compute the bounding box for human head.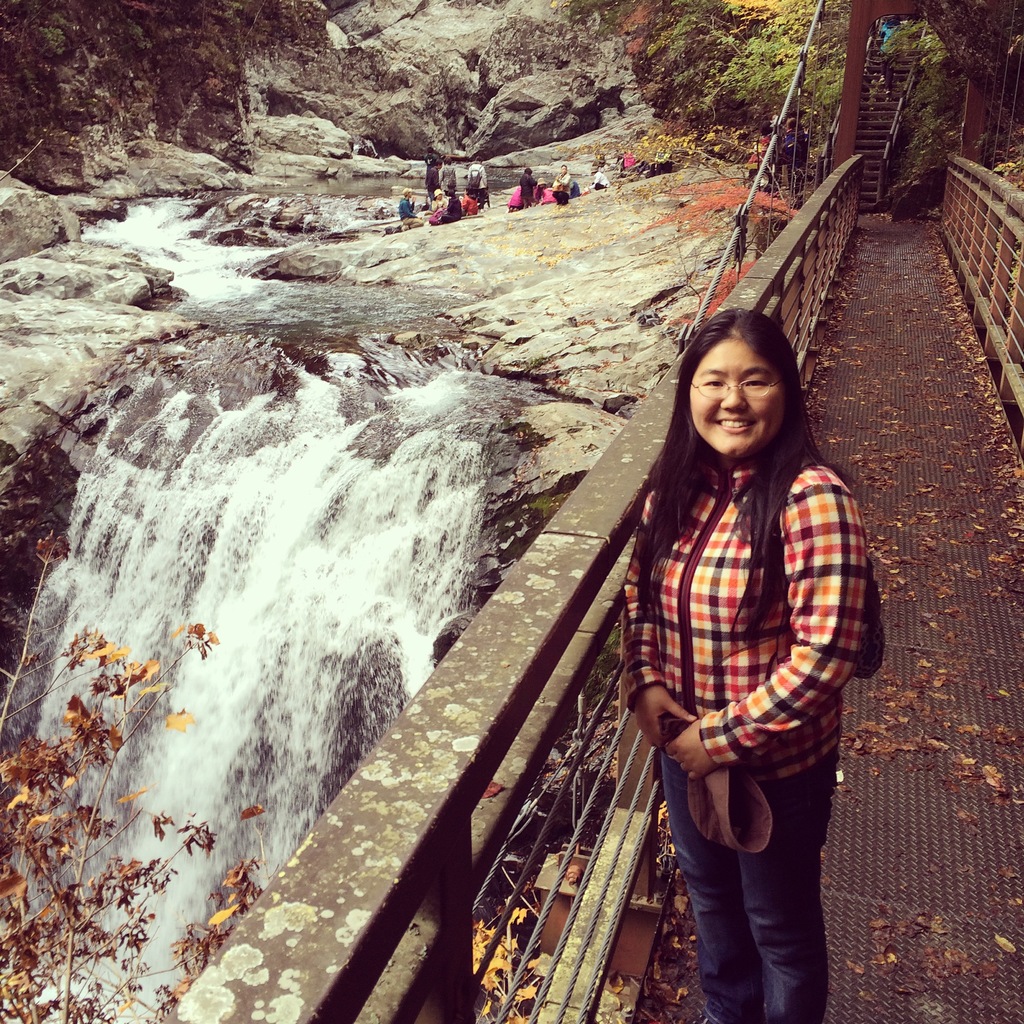
rect(431, 188, 444, 200).
